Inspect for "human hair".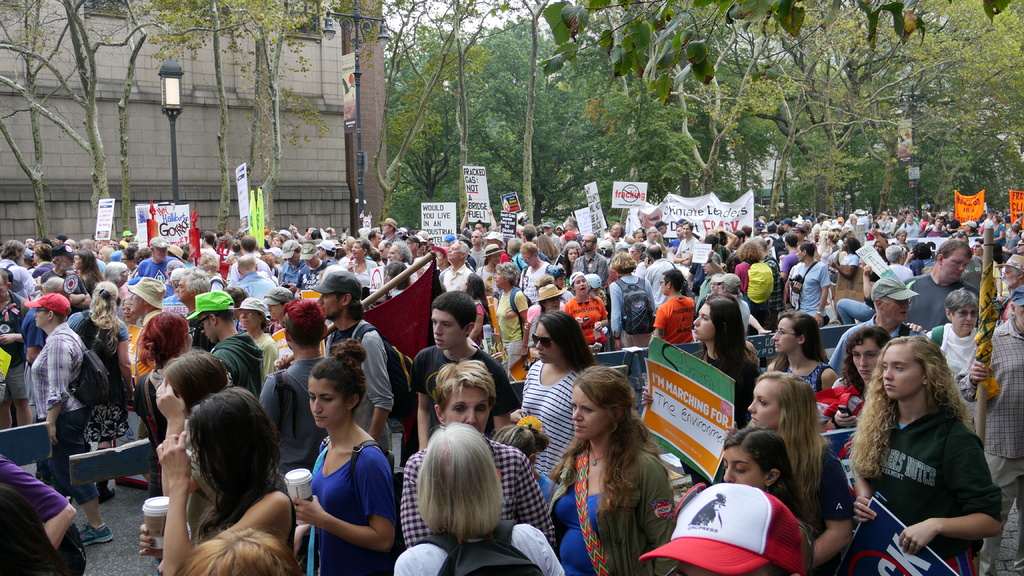
Inspection: (780, 308, 829, 363).
